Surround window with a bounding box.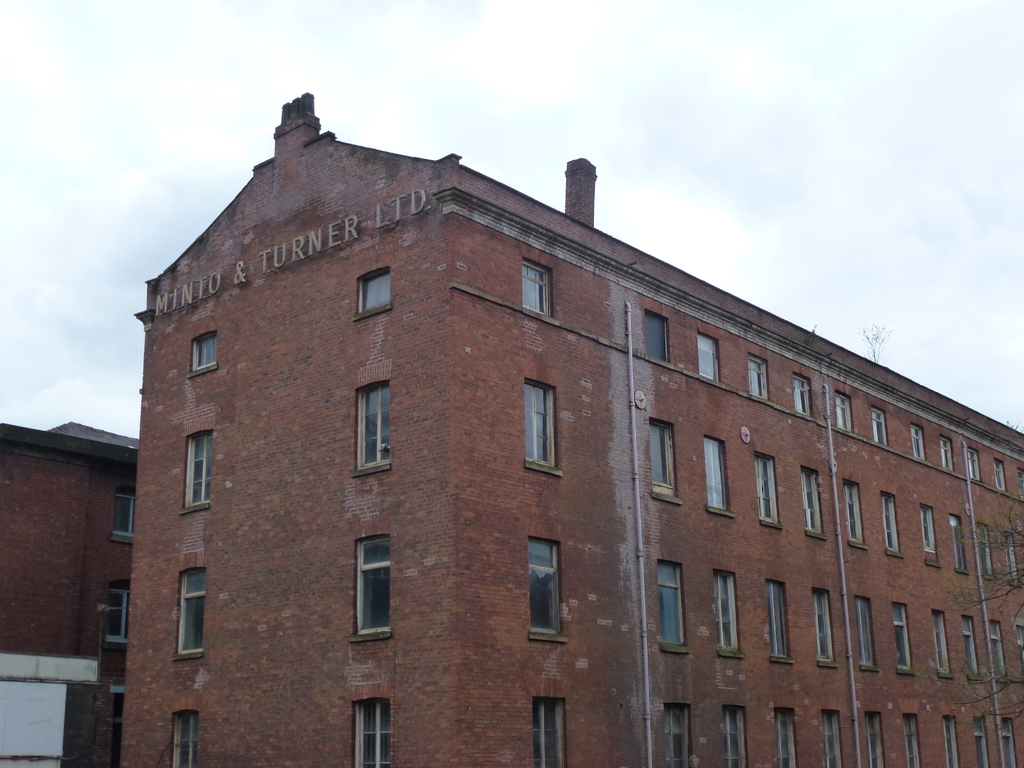
{"x1": 351, "y1": 532, "x2": 394, "y2": 641}.
